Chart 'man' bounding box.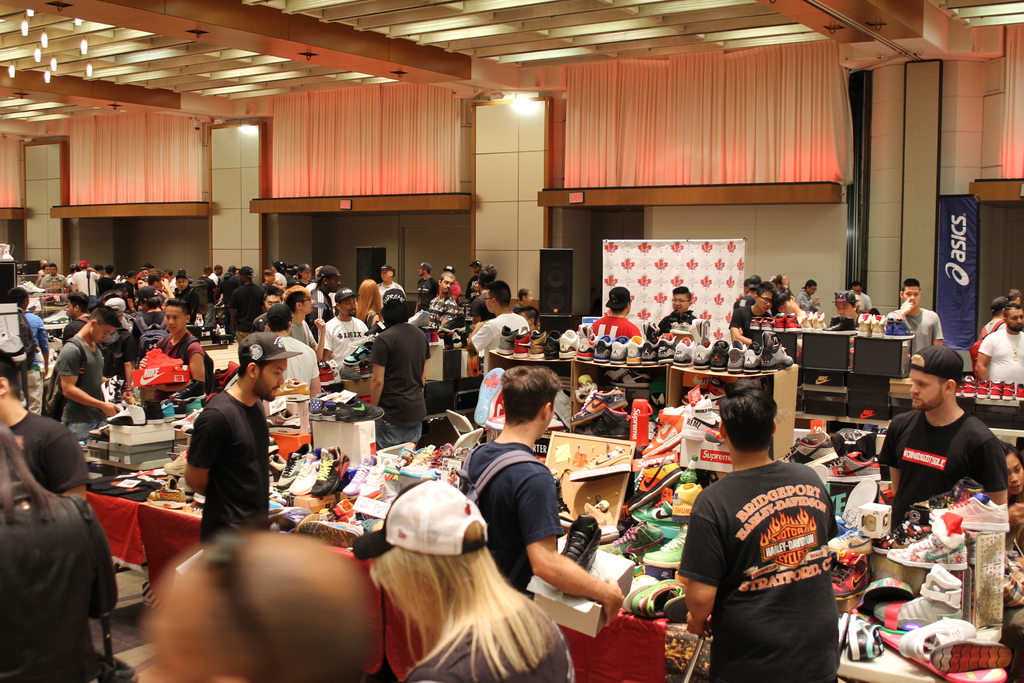
Charted: [left=40, top=257, right=49, bottom=268].
